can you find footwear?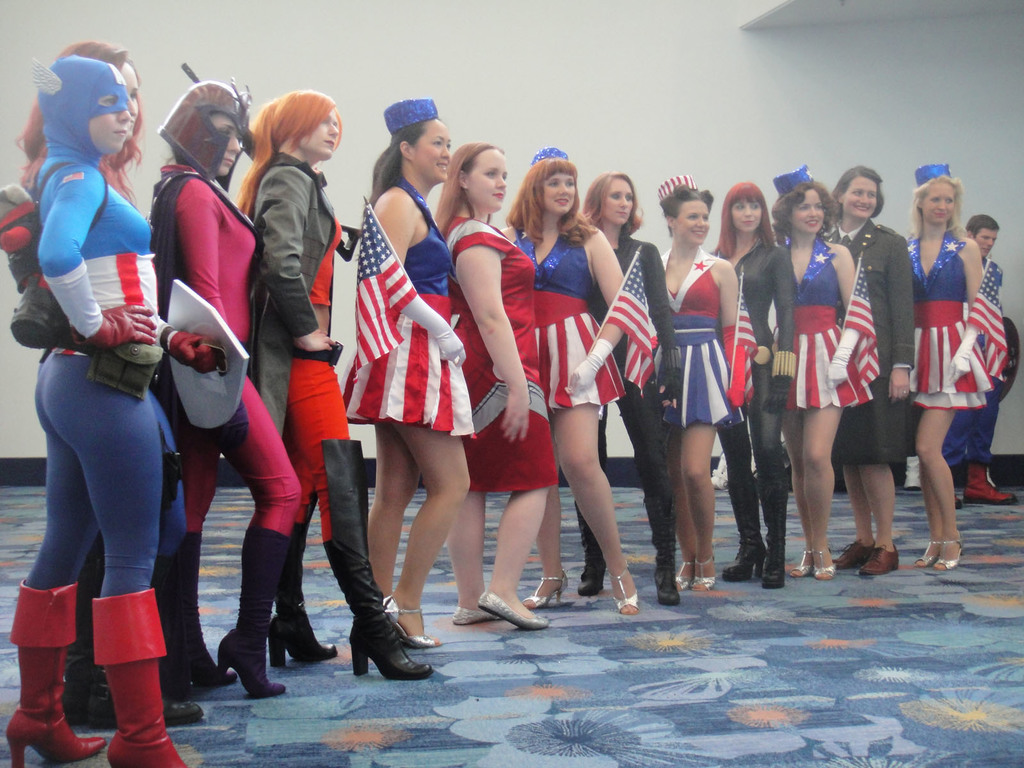
Yes, bounding box: [374, 598, 446, 646].
